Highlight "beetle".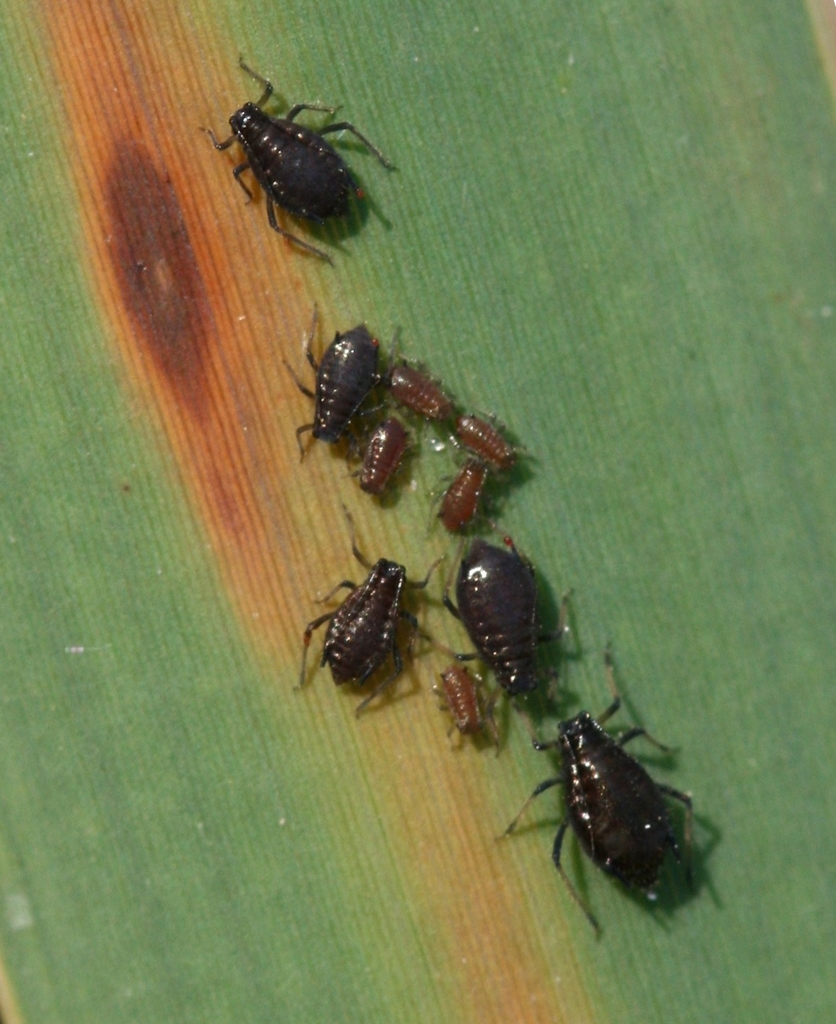
Highlighted region: 486/637/696/940.
